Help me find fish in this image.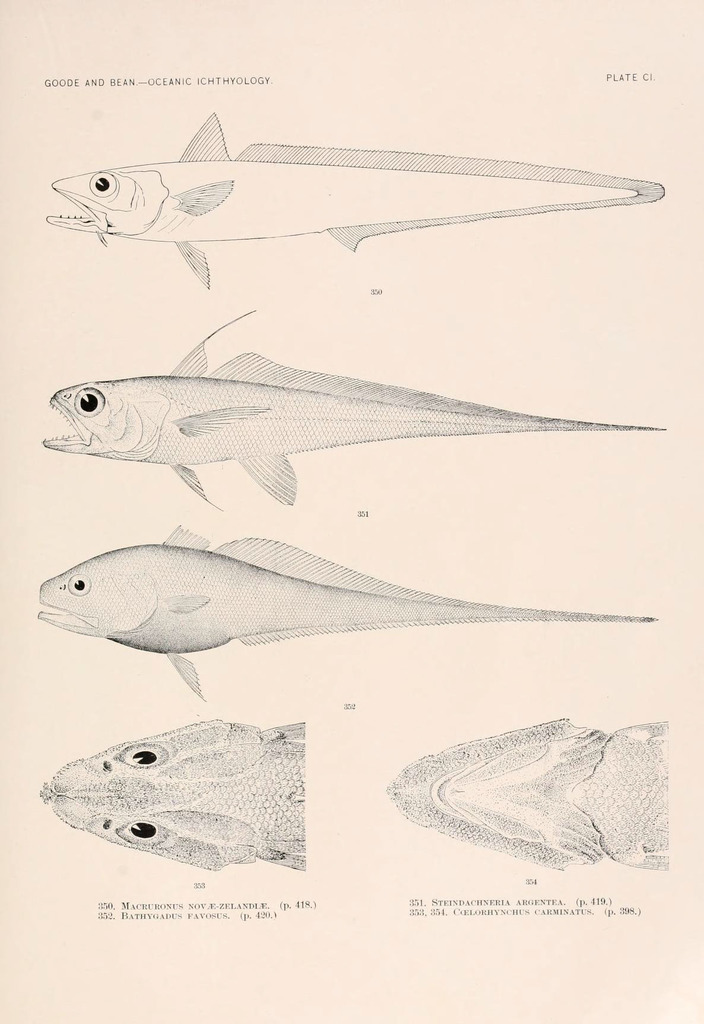
Found it: 384, 717, 670, 874.
